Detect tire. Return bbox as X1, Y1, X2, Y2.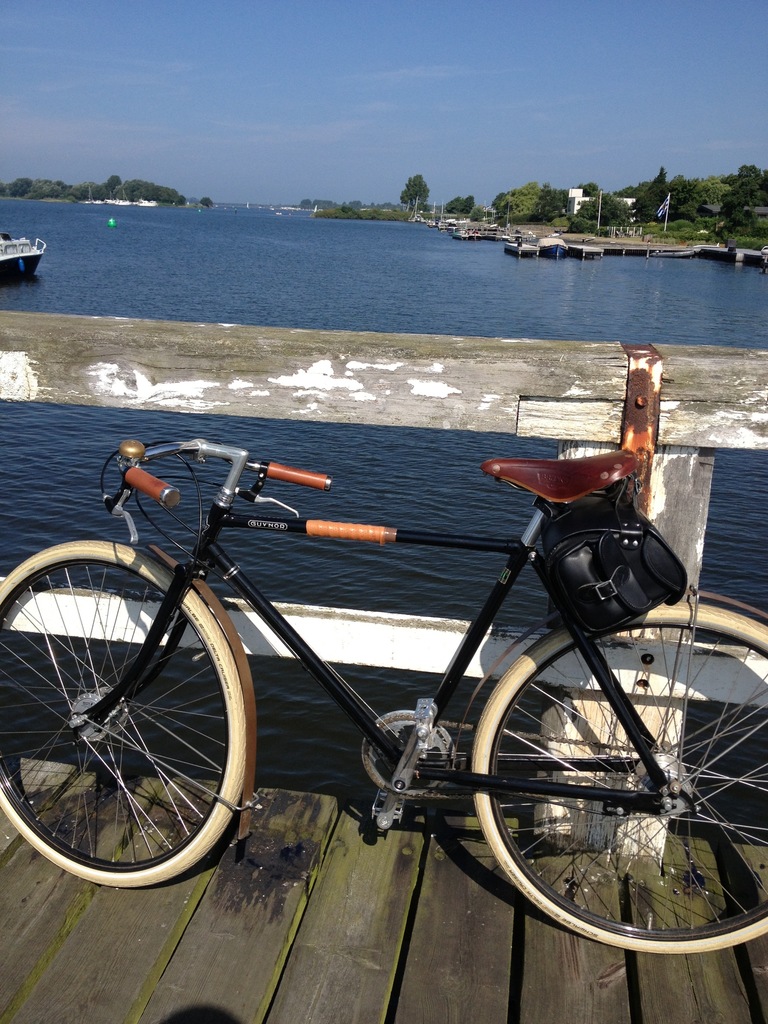
0, 541, 245, 883.
